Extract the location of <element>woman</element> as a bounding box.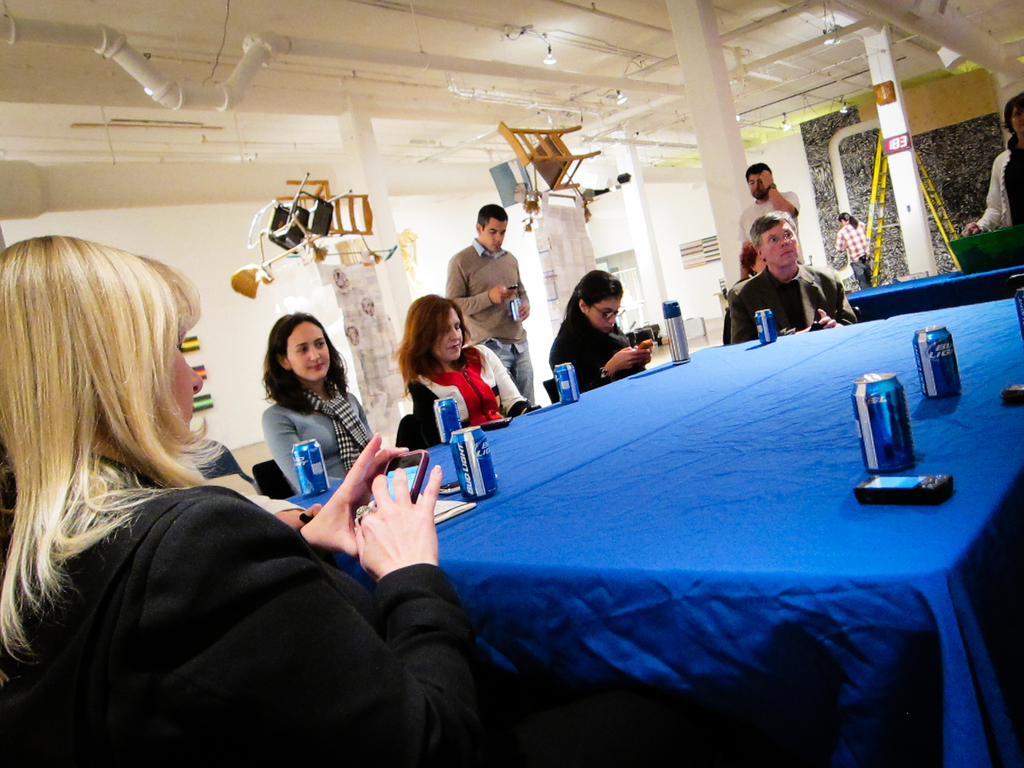
253, 312, 383, 491.
